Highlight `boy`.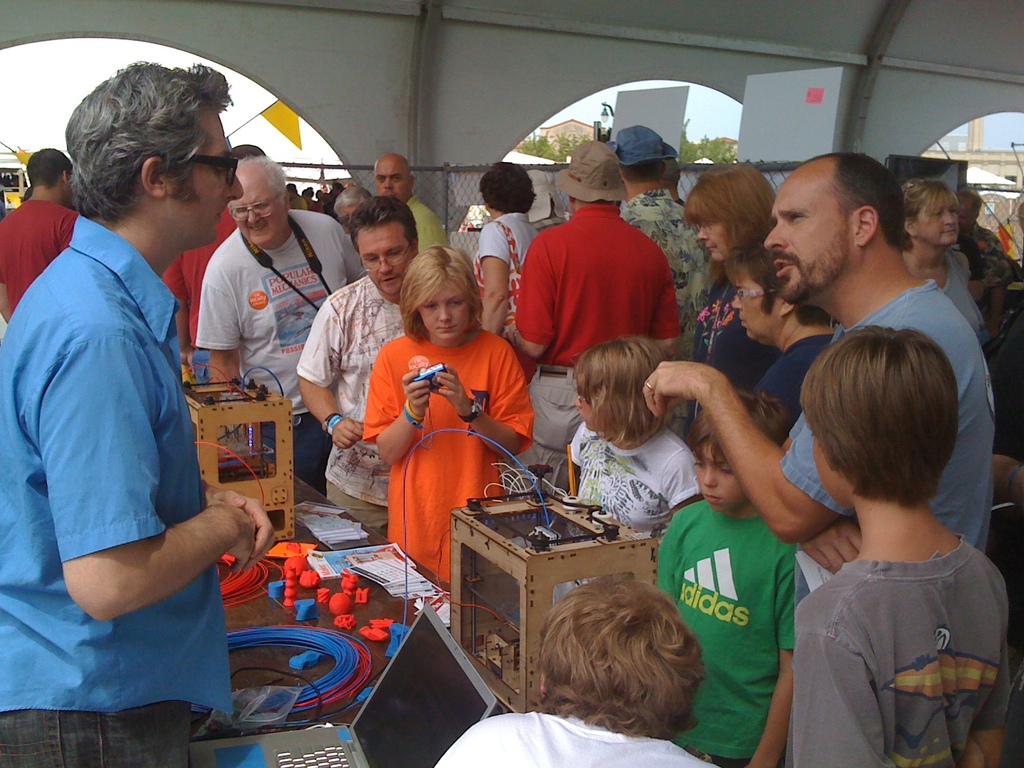
Highlighted region: (left=429, top=572, right=708, bottom=767).
